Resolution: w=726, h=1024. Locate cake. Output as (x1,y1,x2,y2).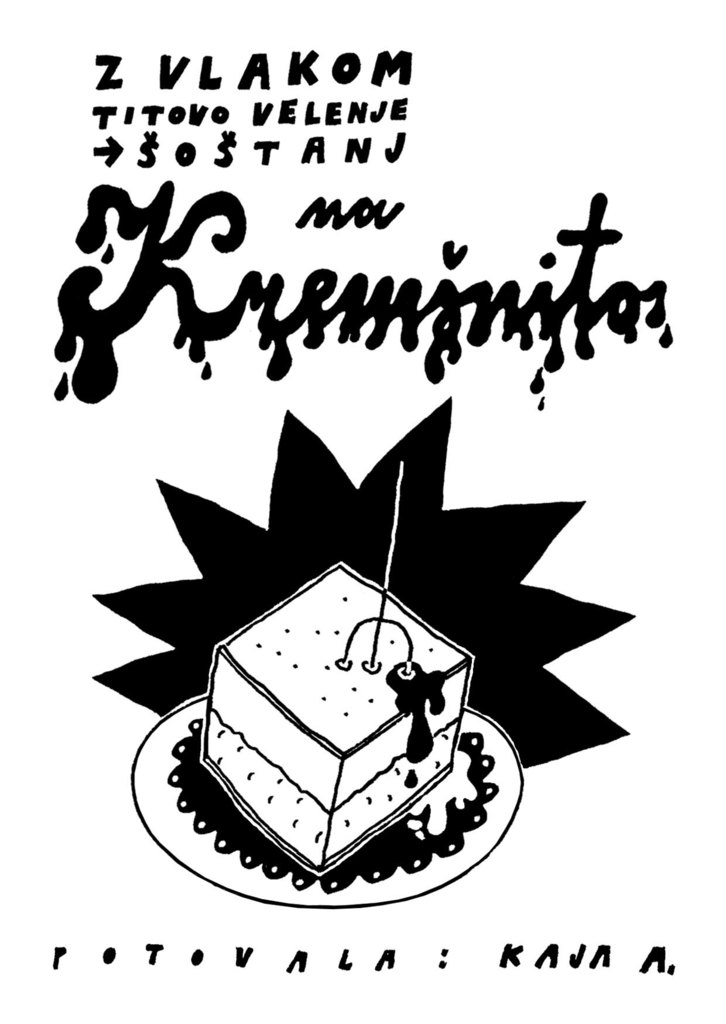
(194,560,481,875).
